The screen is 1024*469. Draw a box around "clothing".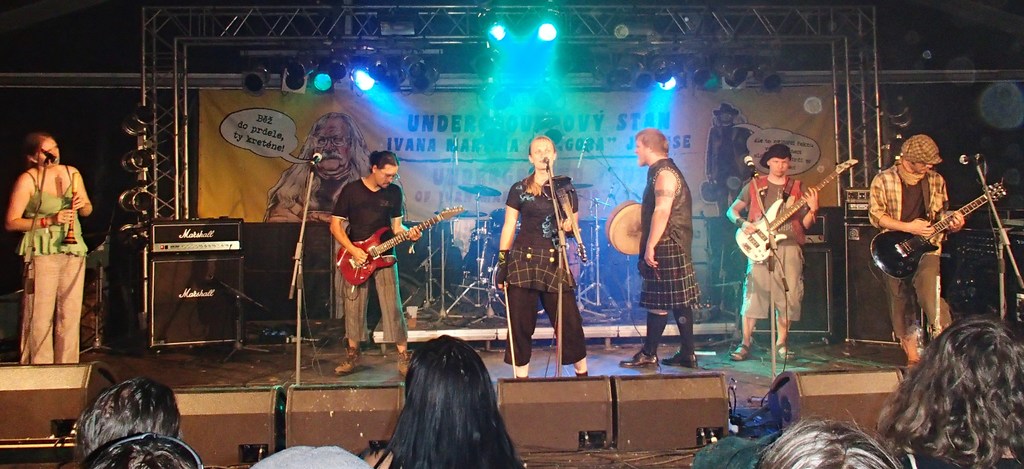
(left=637, top=155, right=700, bottom=310).
